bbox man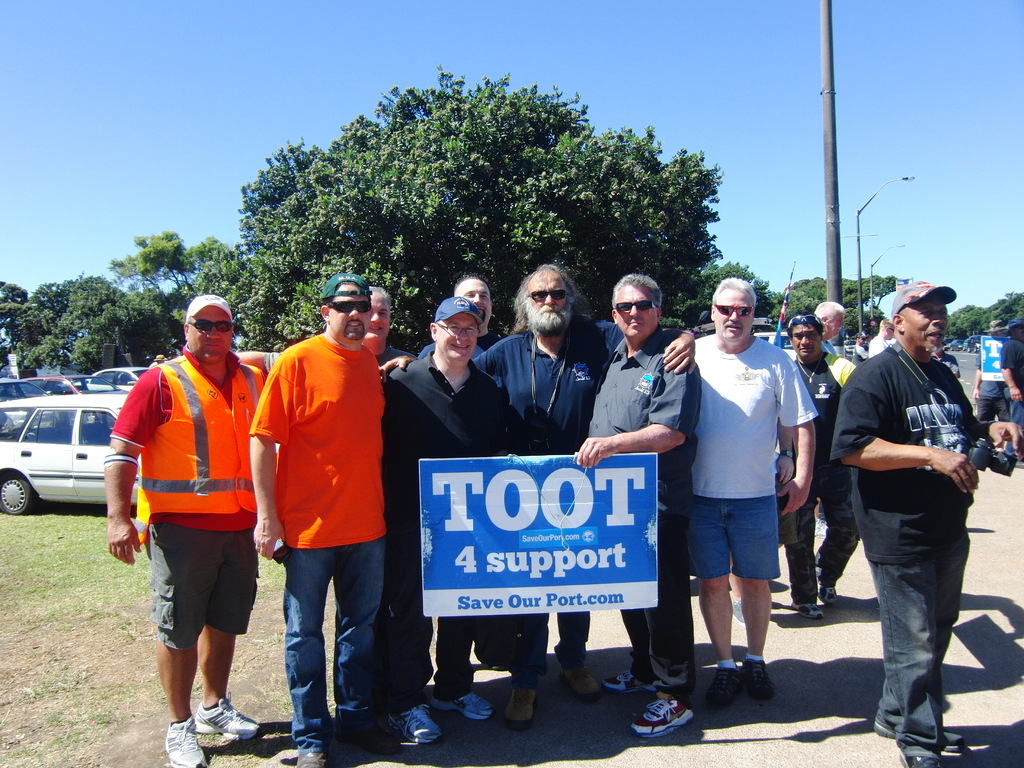
Rect(381, 264, 700, 724)
